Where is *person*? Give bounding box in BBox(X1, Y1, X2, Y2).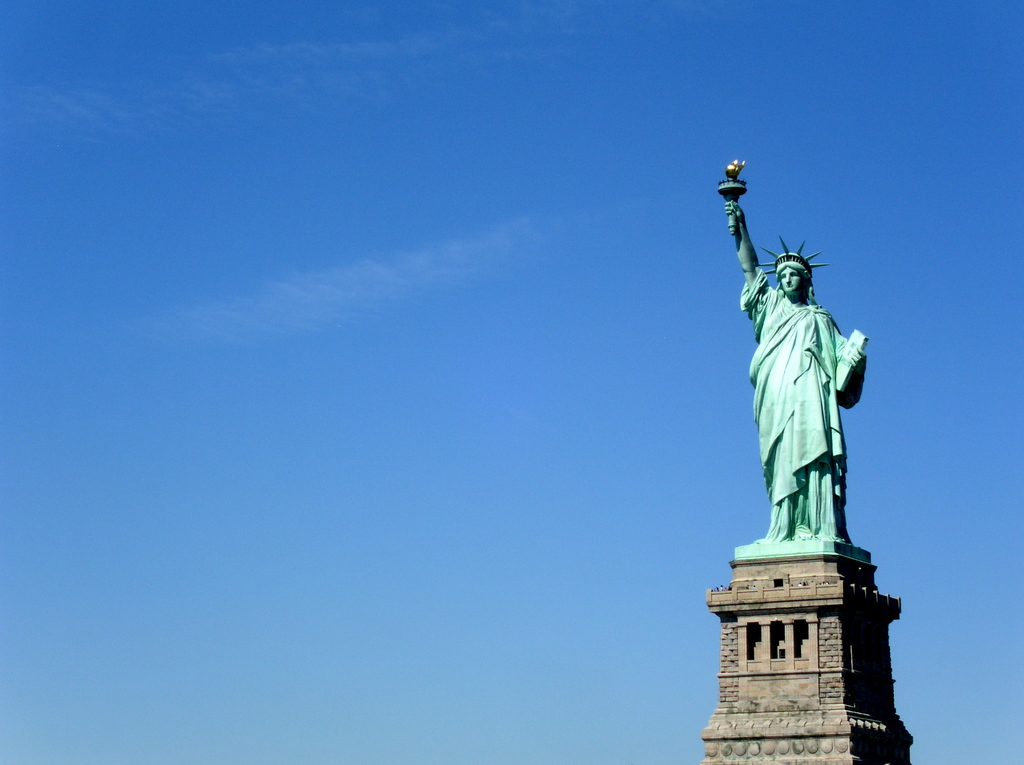
BBox(722, 195, 861, 545).
